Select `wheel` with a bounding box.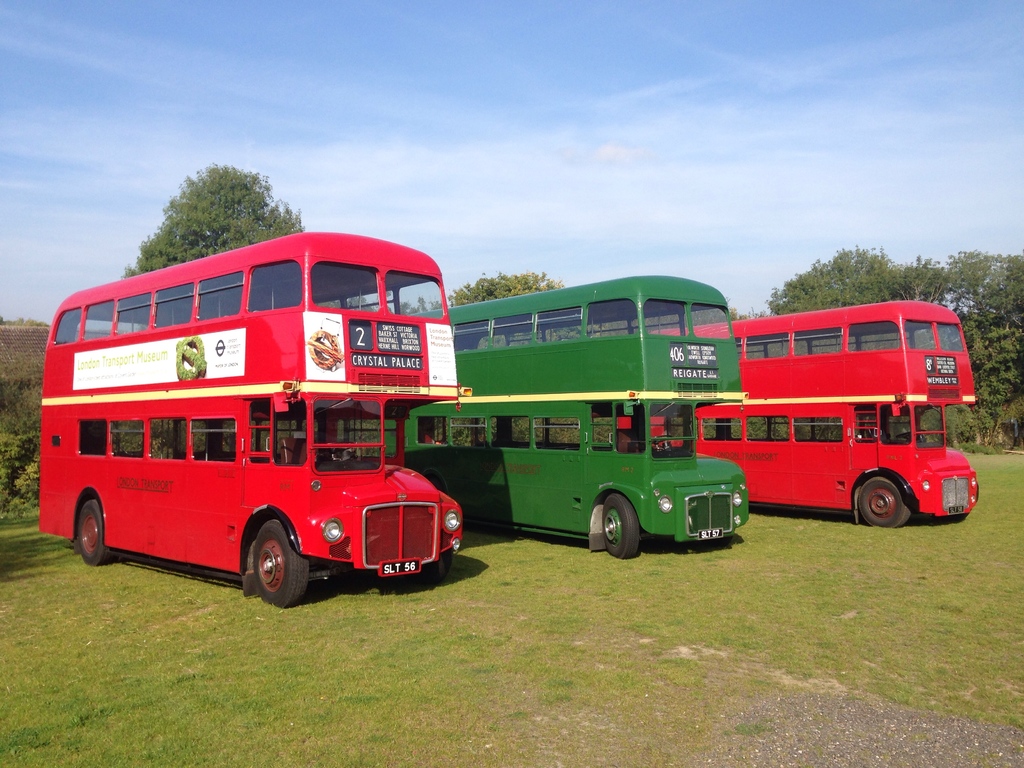
Rect(857, 475, 912, 528).
